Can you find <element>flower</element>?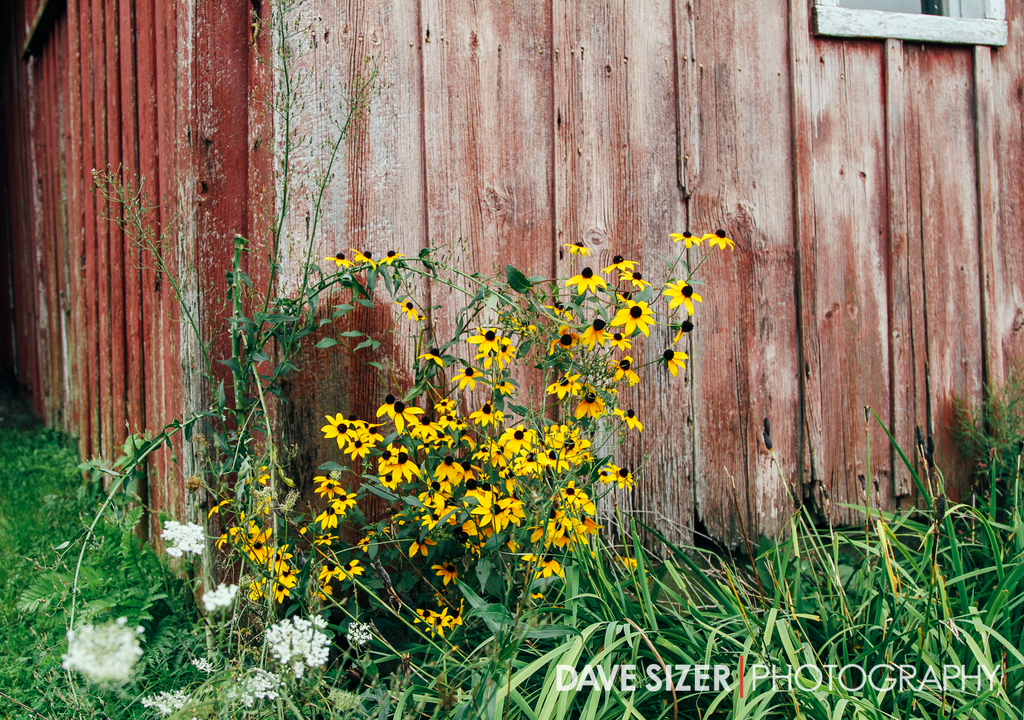
Yes, bounding box: region(579, 319, 612, 351).
